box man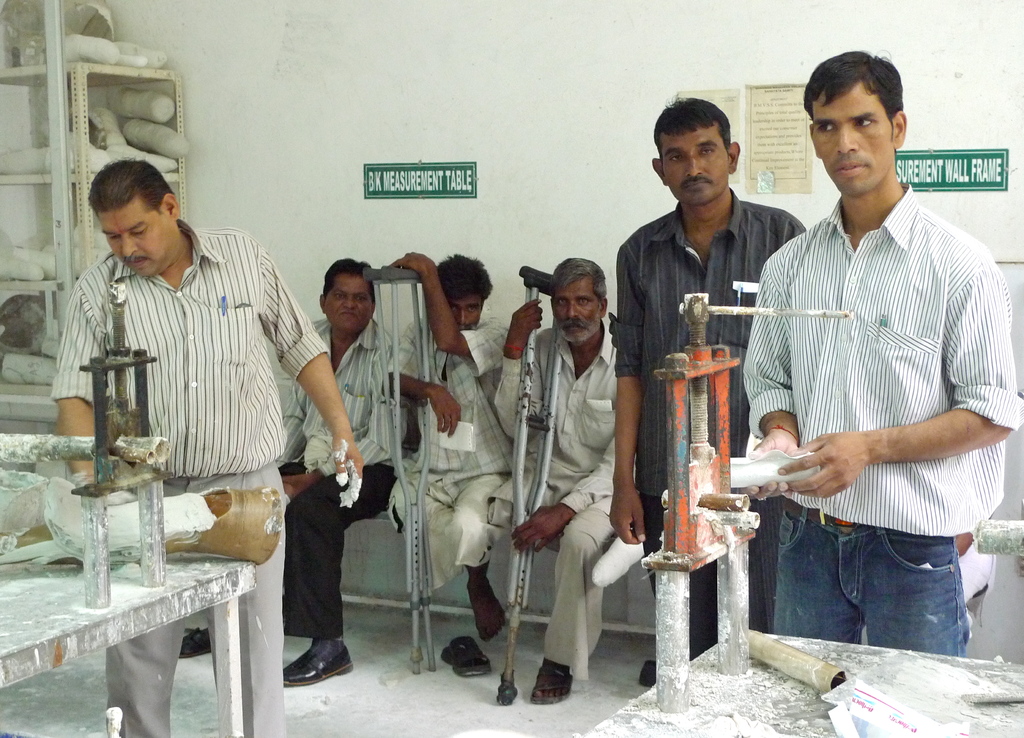
<bbox>488, 260, 623, 703</bbox>
